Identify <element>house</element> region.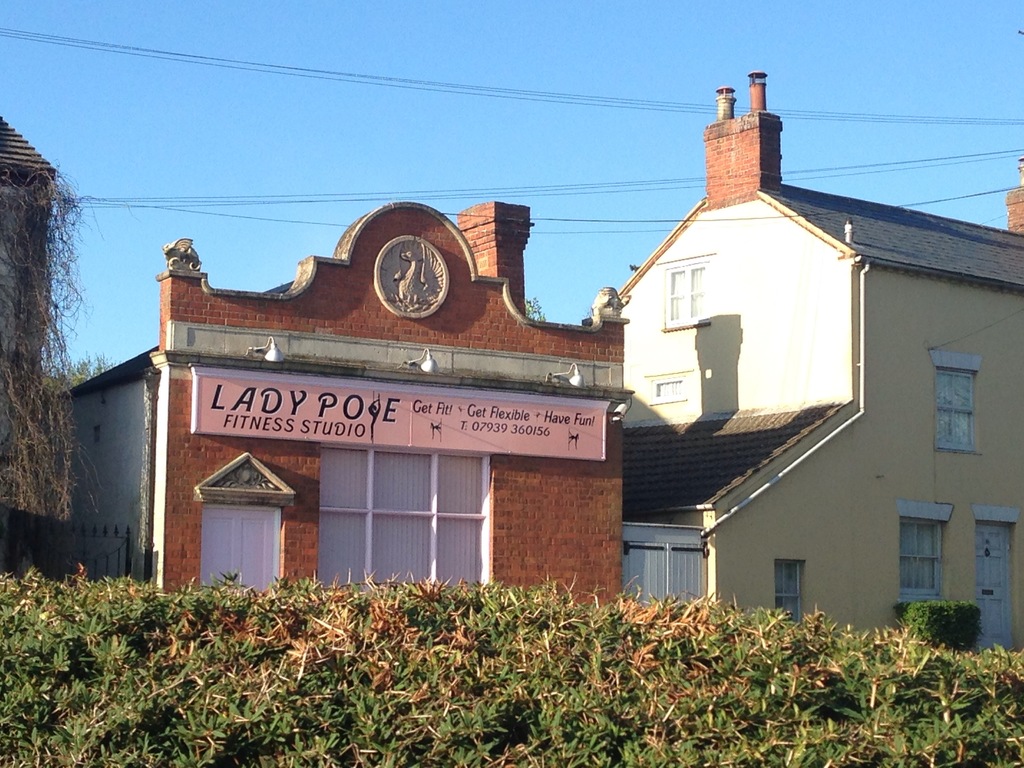
Region: <box>0,199,637,616</box>.
